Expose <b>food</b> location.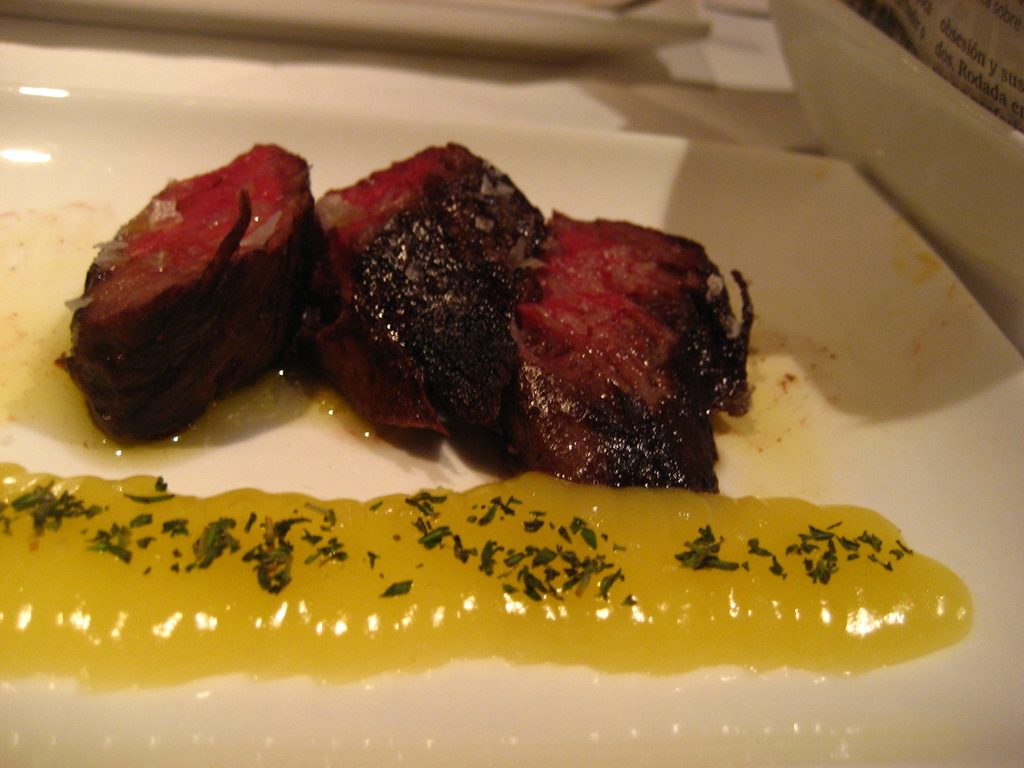
Exposed at (51,143,332,447).
